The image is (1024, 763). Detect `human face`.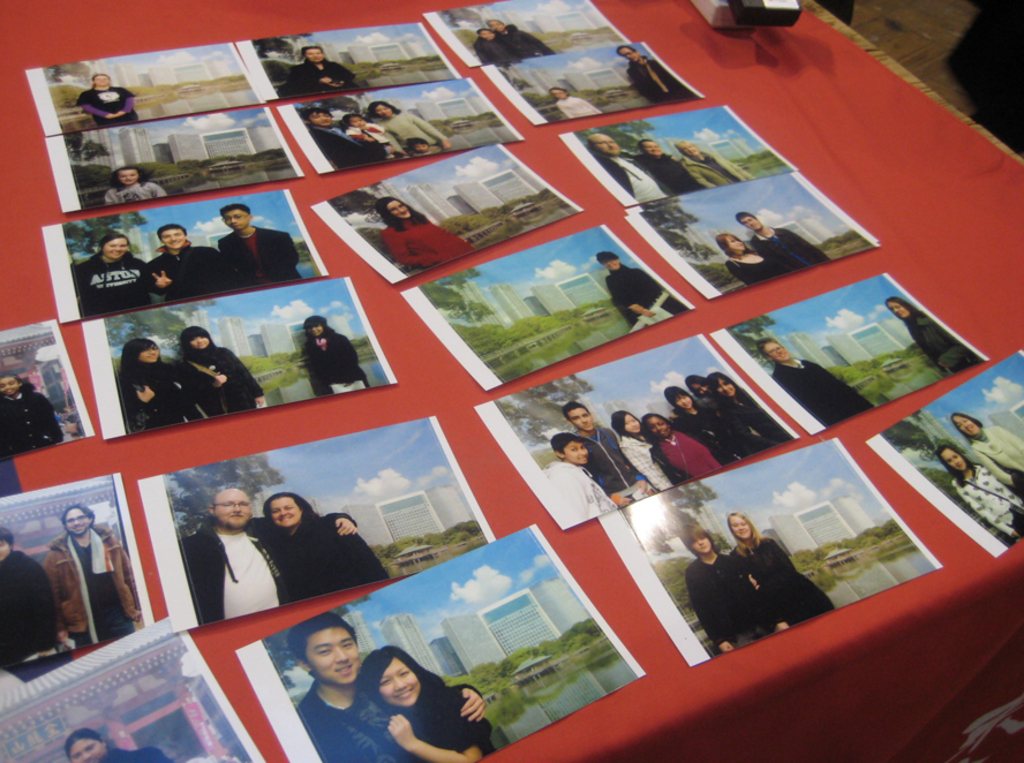
Detection: x1=74, y1=740, x2=106, y2=762.
